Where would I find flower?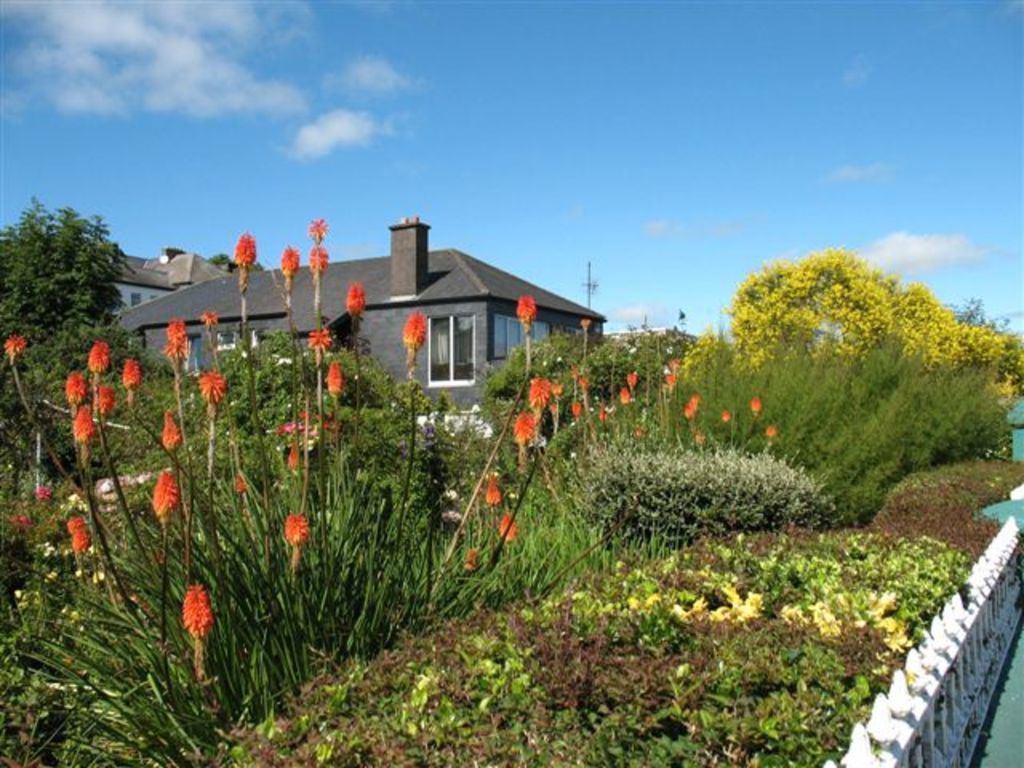
At bbox=[459, 544, 475, 576].
